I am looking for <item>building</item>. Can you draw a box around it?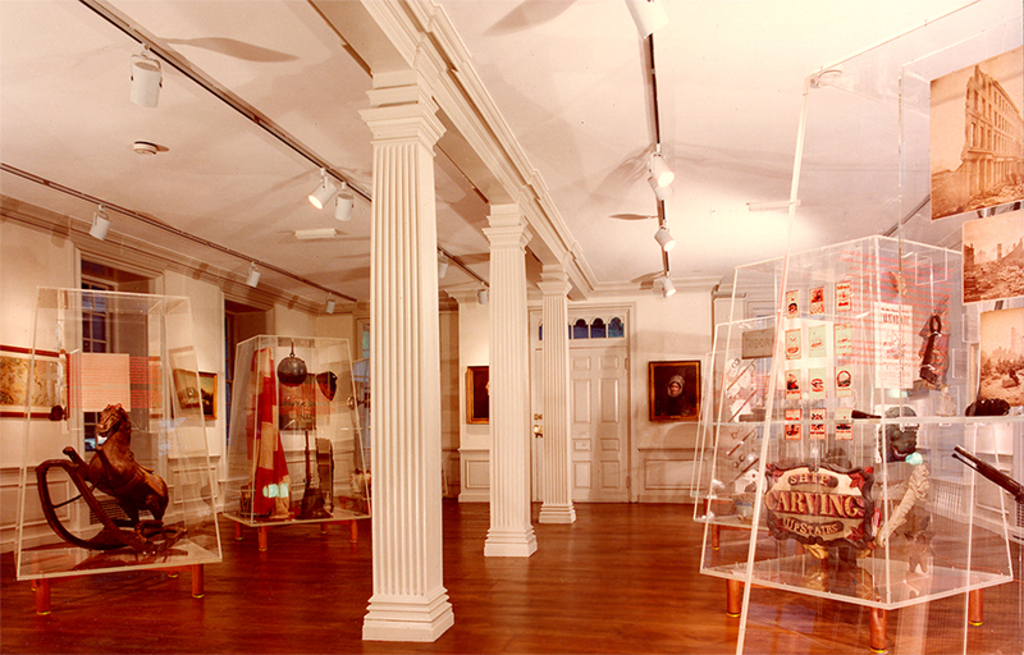
Sure, the bounding box is detection(0, 0, 1023, 654).
